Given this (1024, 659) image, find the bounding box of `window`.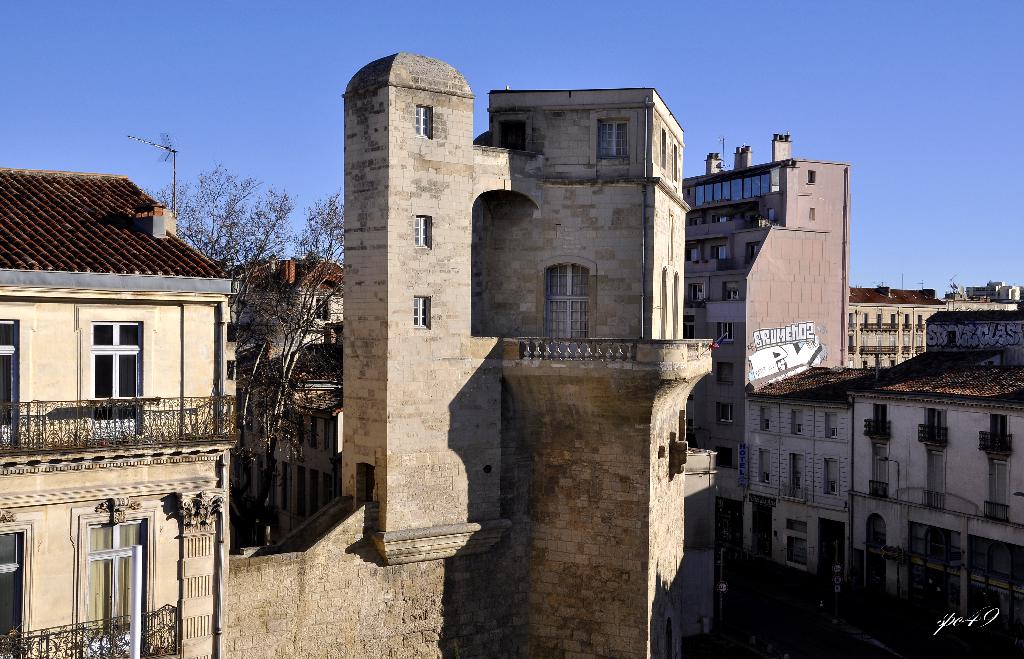
[746,242,758,264].
